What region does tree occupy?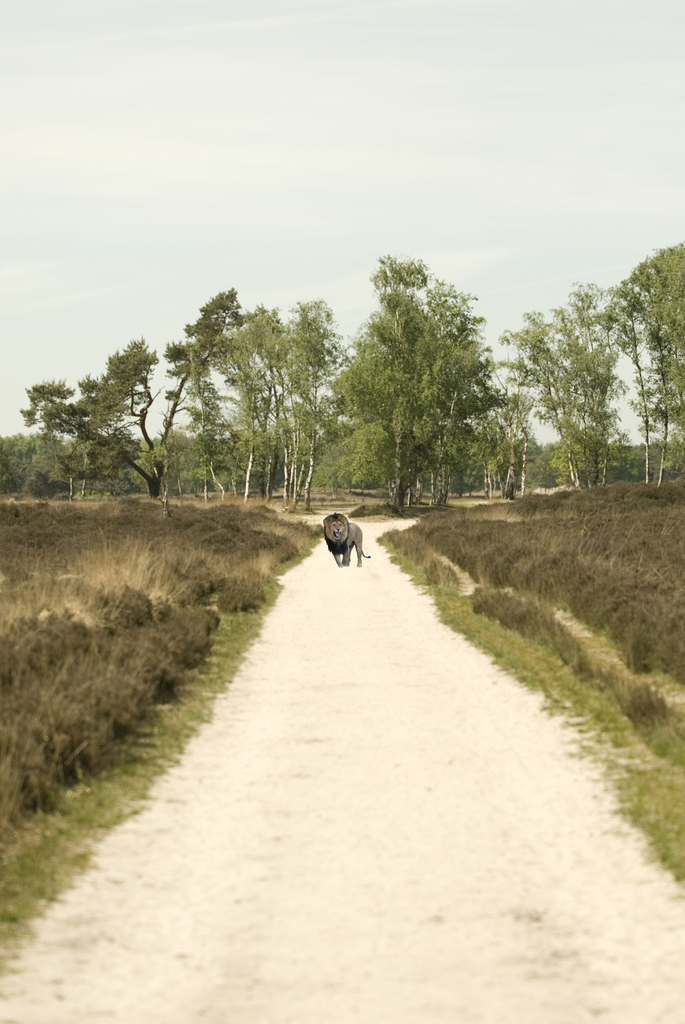
(326,243,518,515).
